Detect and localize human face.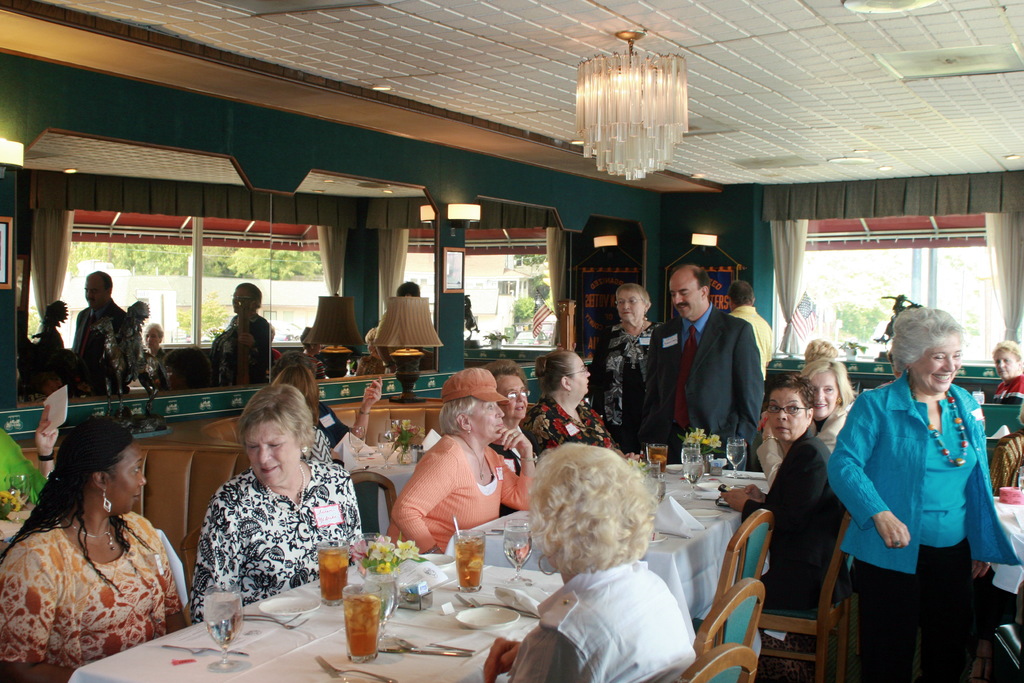
Localized at [766,386,808,443].
